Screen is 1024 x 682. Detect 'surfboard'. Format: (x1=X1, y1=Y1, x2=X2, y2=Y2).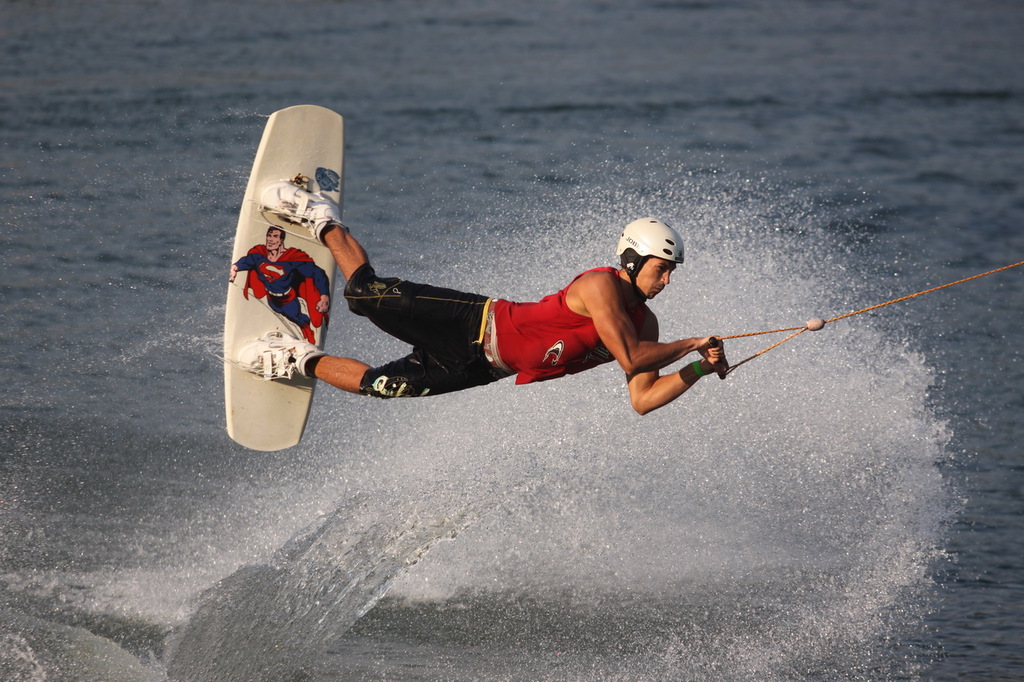
(x1=223, y1=105, x2=348, y2=456).
